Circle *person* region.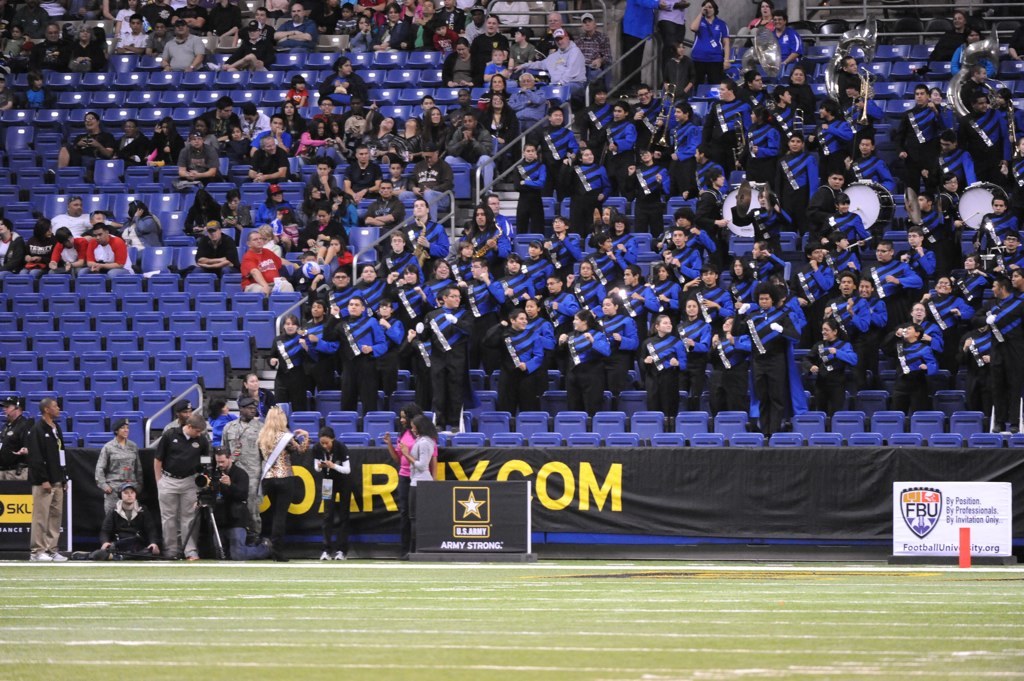
Region: 197, 444, 275, 560.
